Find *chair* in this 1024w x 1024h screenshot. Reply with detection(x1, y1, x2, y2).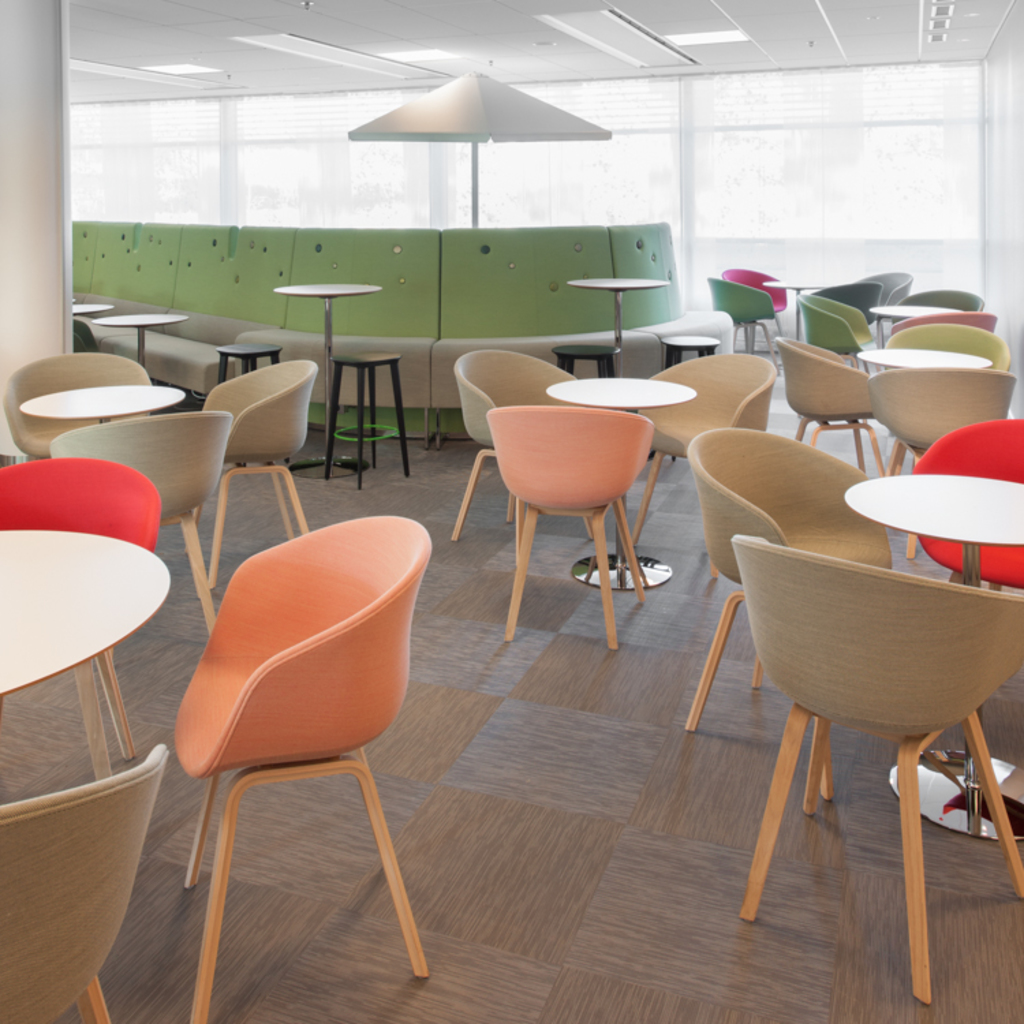
detection(889, 310, 998, 337).
